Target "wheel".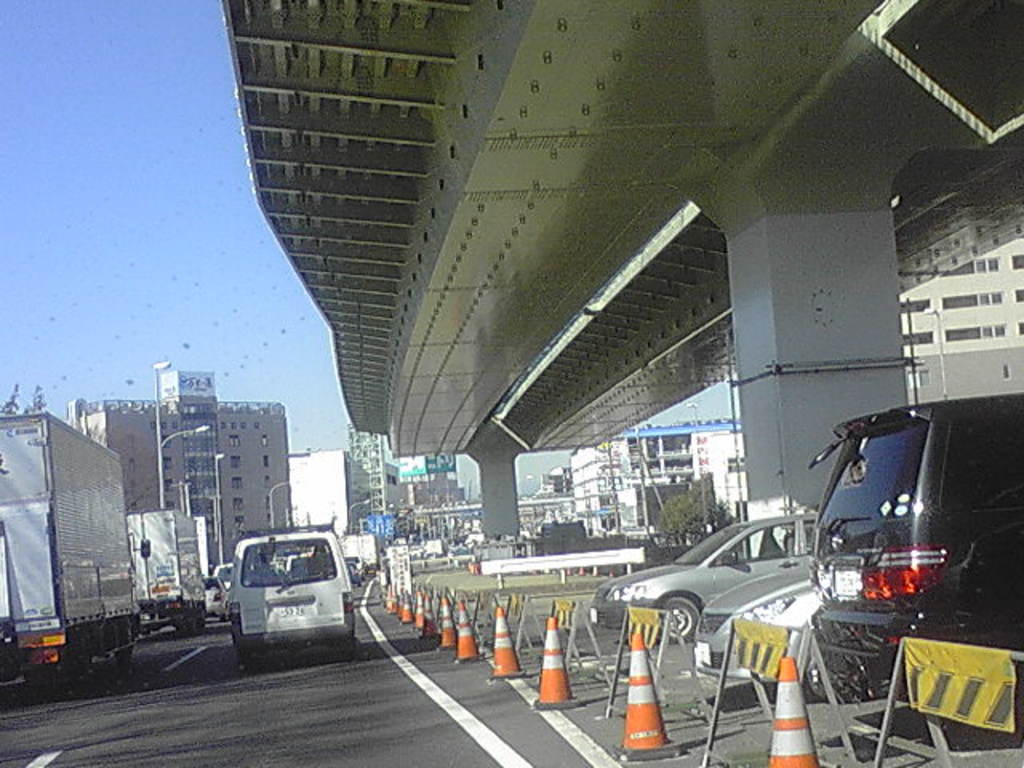
Target region: crop(237, 646, 253, 672).
